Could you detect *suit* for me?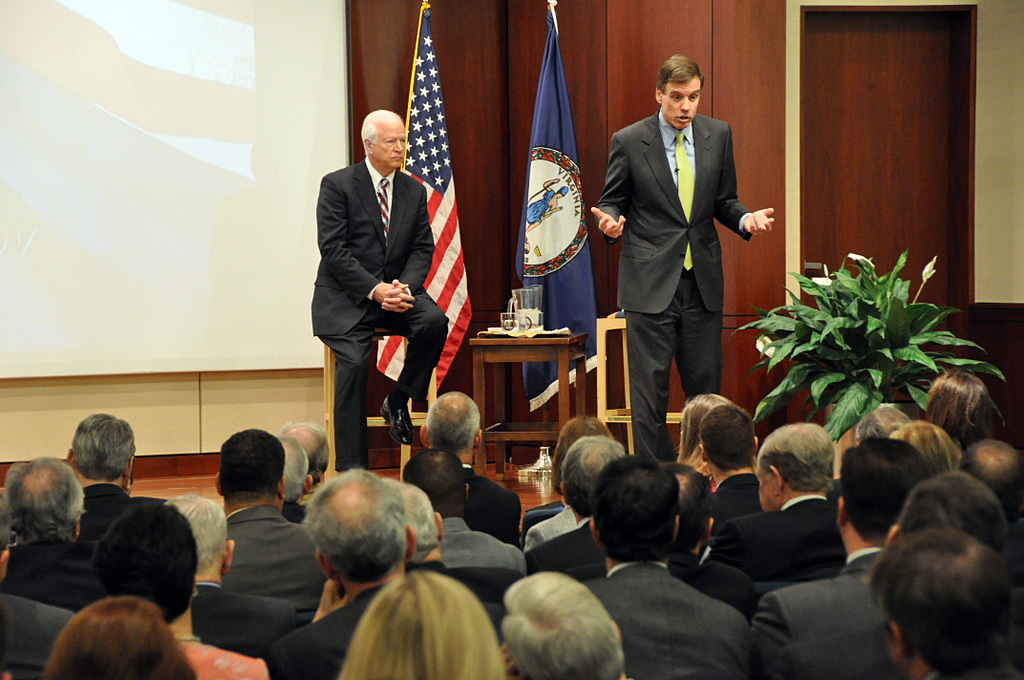
Detection result: rect(751, 548, 884, 640).
